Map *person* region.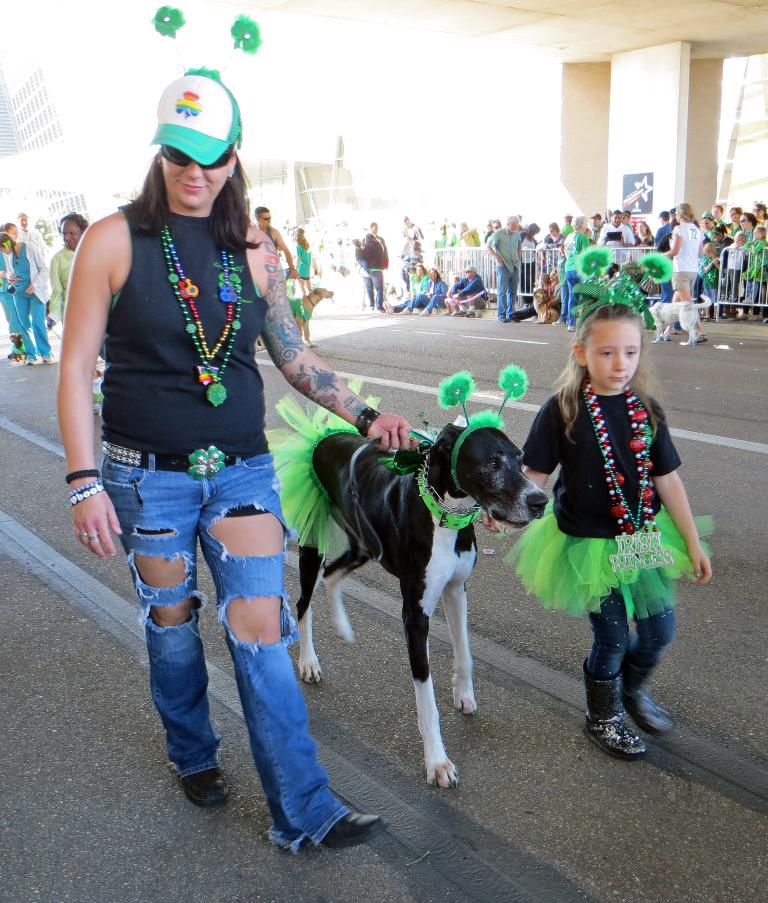
Mapped to Rect(364, 224, 389, 317).
